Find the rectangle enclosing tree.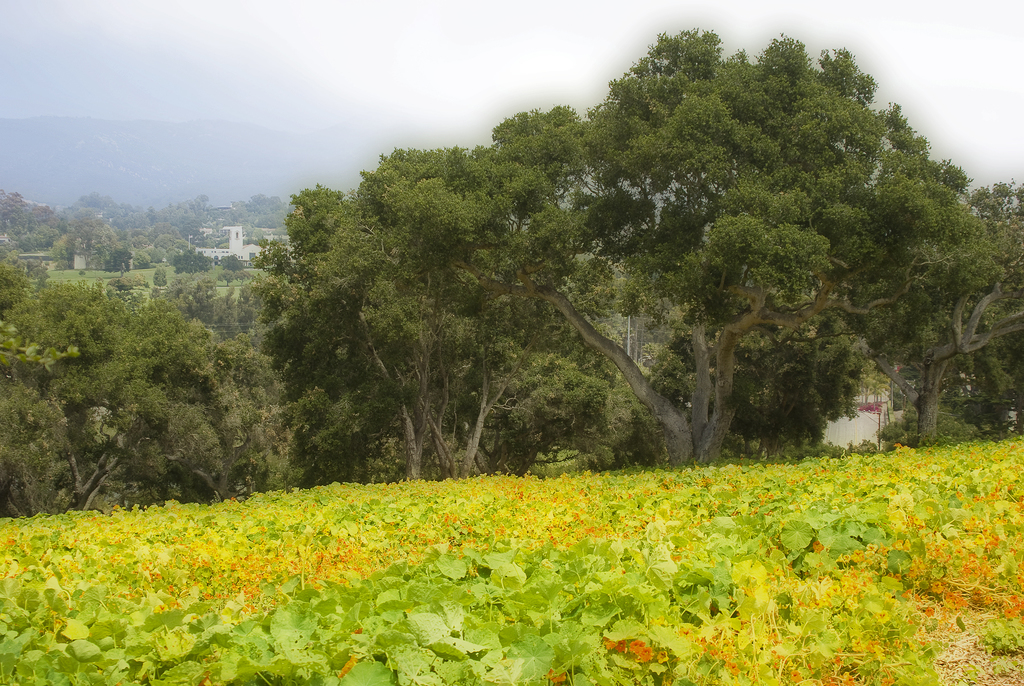
{"left": 221, "top": 250, "right": 244, "bottom": 302}.
